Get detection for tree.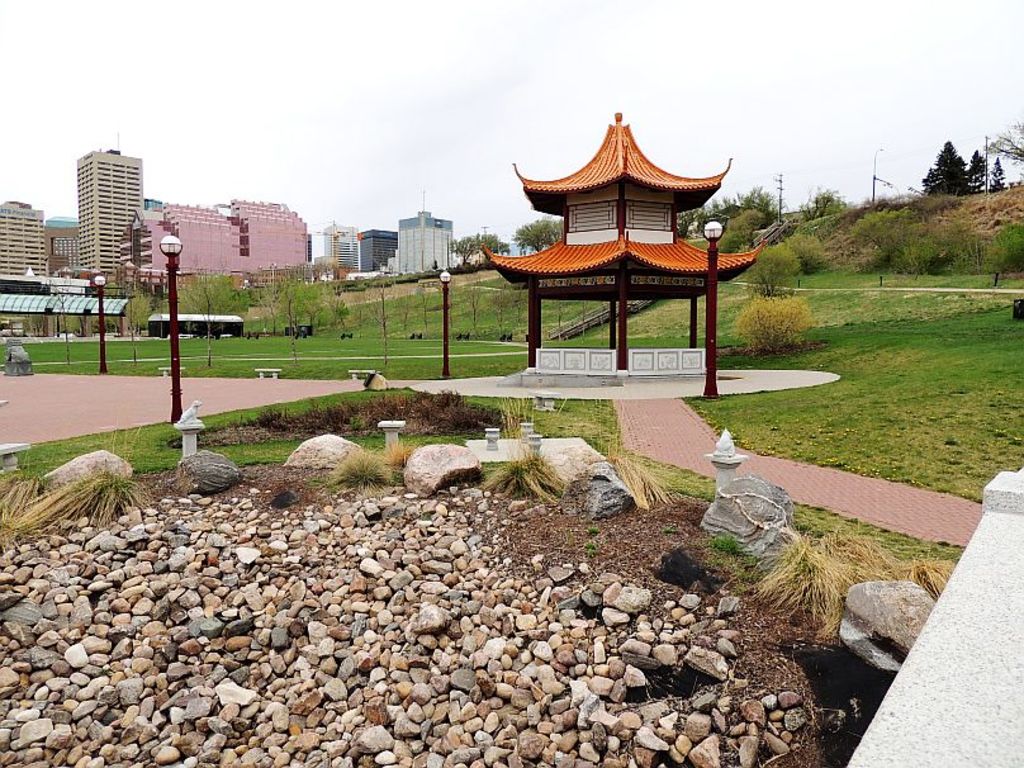
Detection: 447, 232, 508, 271.
